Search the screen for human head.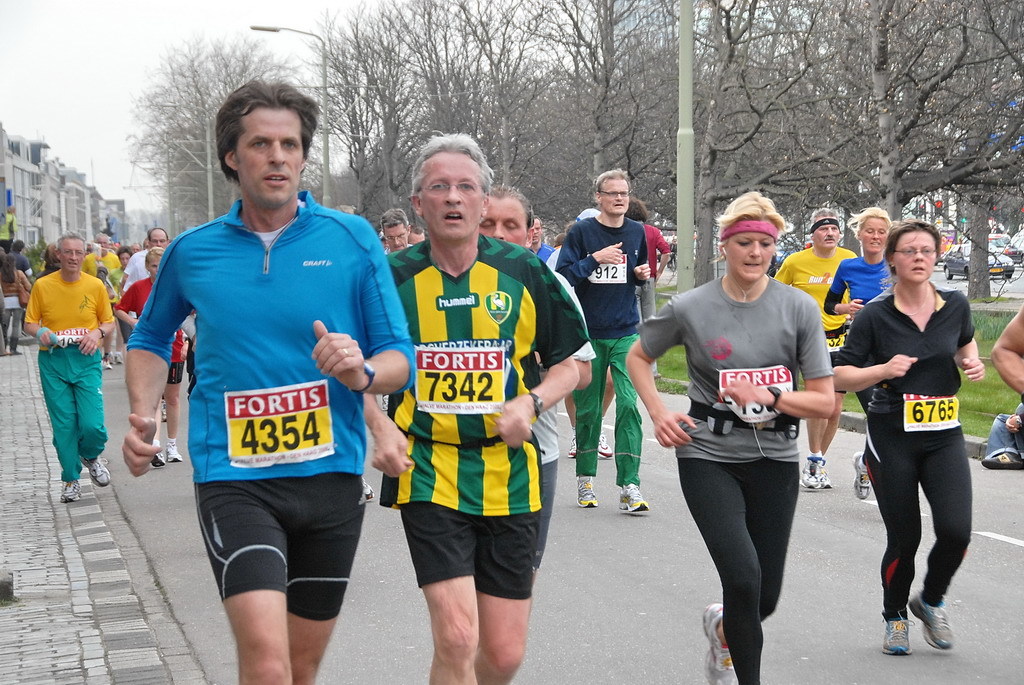
Found at [593,171,628,217].
